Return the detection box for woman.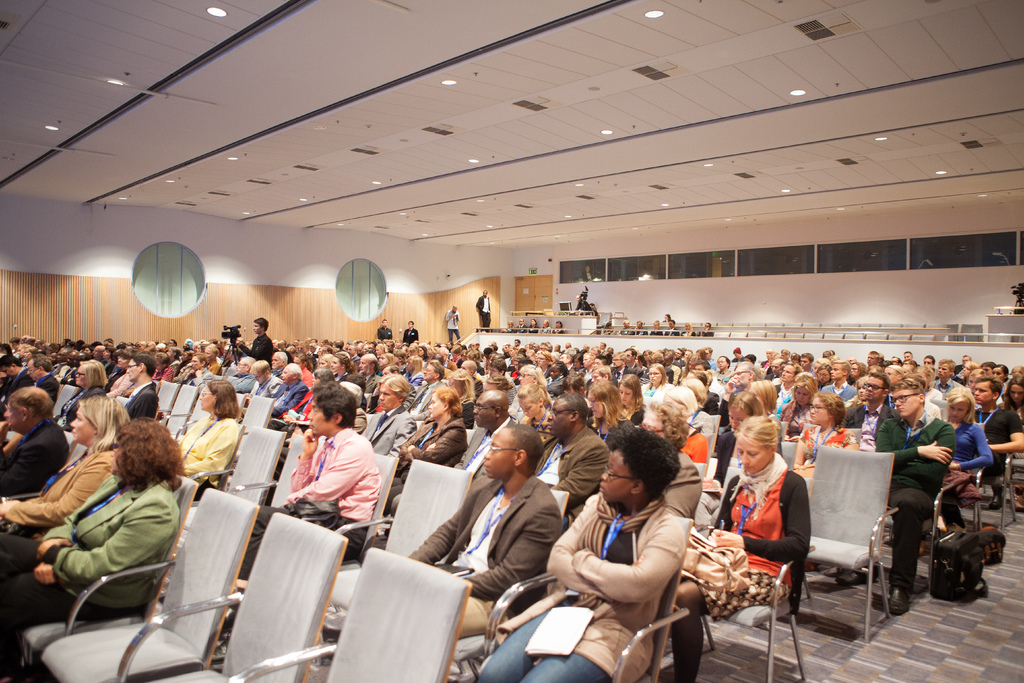
pyautogui.locateOnScreen(52, 359, 110, 432).
